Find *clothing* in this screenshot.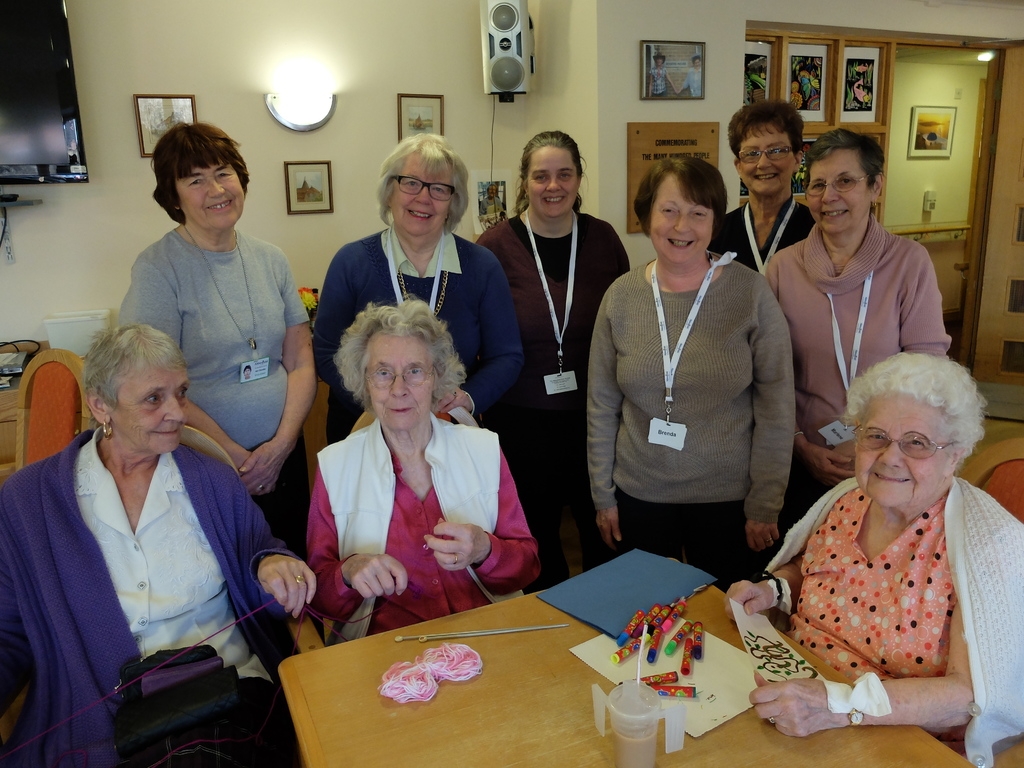
The bounding box for *clothing* is crop(310, 218, 526, 449).
